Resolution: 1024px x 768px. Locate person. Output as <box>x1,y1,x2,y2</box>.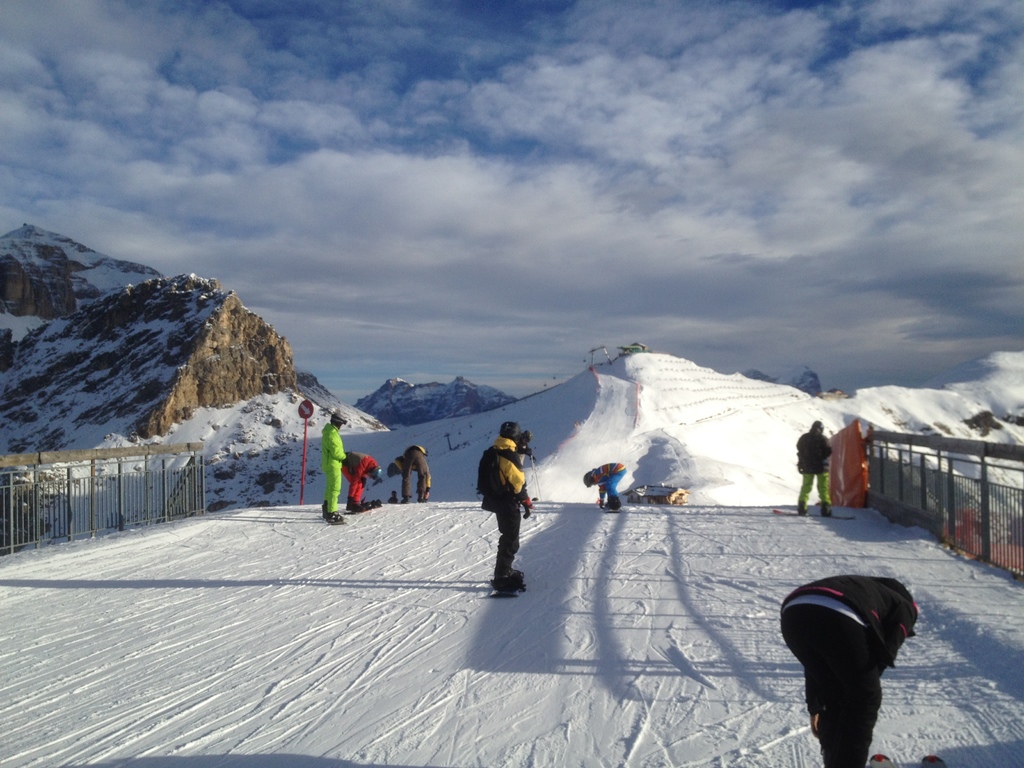
<box>317,414,344,524</box>.
